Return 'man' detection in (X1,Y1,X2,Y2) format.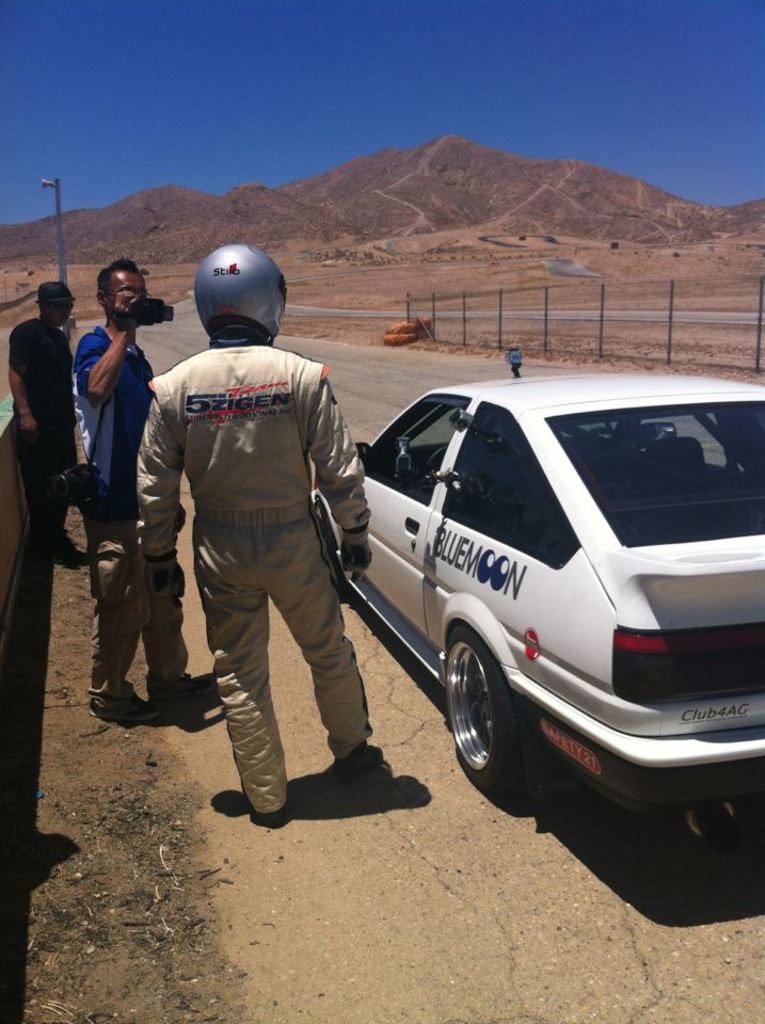
(121,262,395,825).
